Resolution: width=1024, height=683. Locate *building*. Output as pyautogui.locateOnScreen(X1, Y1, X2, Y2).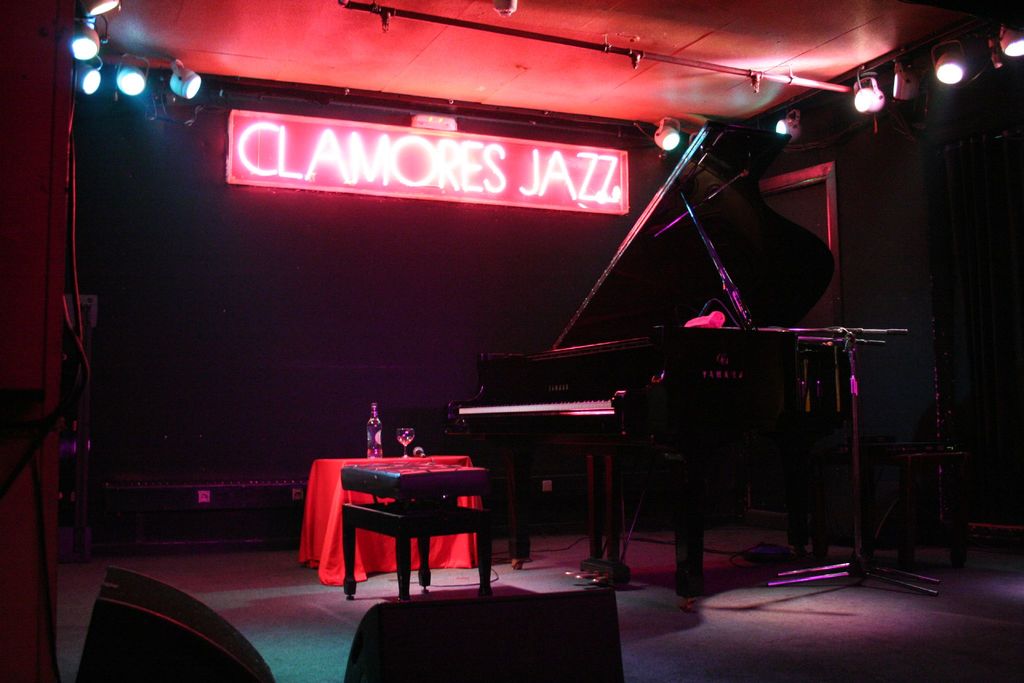
pyautogui.locateOnScreen(0, 0, 1023, 682).
